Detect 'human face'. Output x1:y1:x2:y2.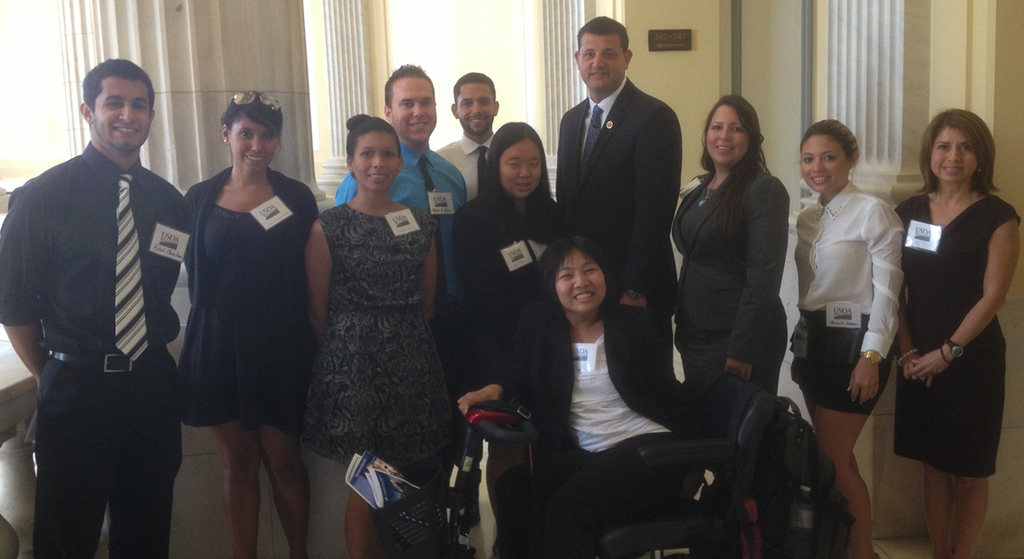
554:253:604:313.
